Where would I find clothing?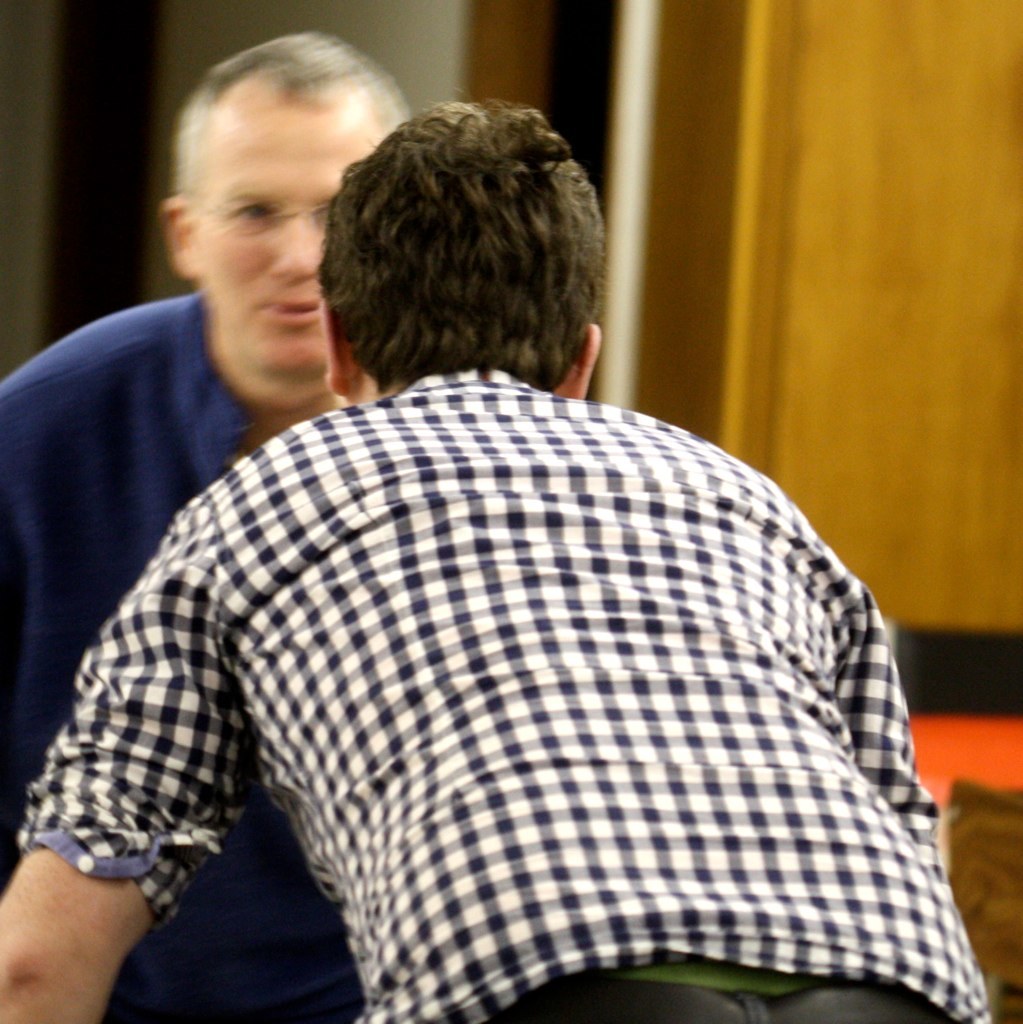
At left=0, top=295, right=373, bottom=1015.
